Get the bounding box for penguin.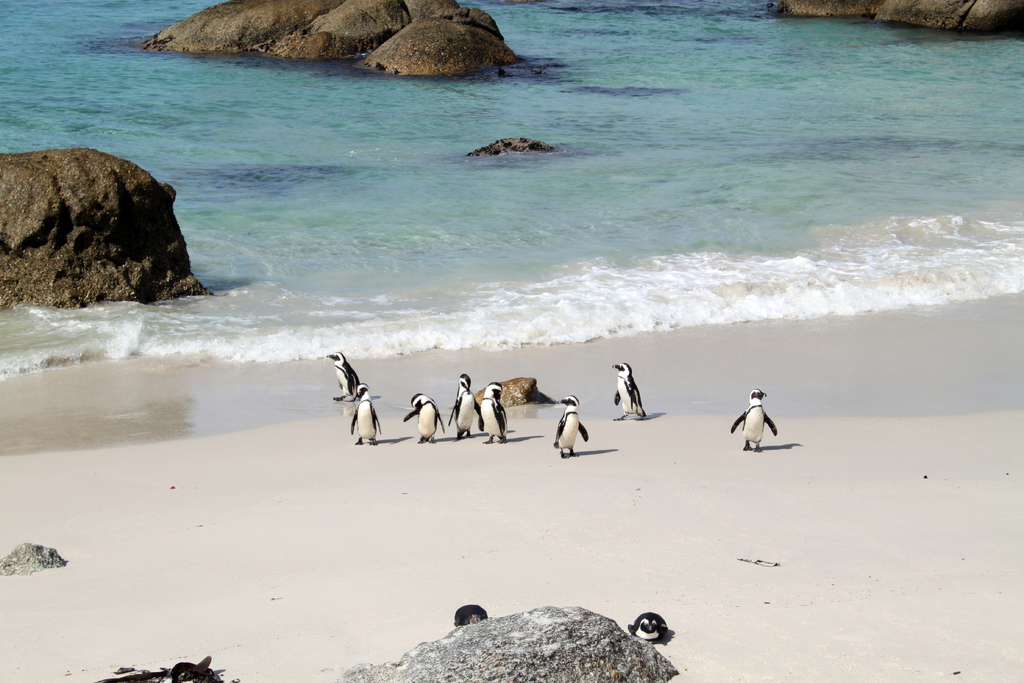
pyautogui.locateOnScreen(453, 607, 488, 625).
